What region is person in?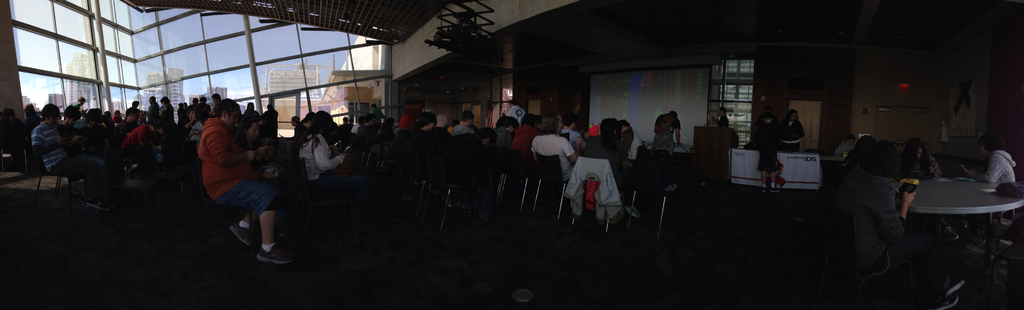
831 135 855 159.
